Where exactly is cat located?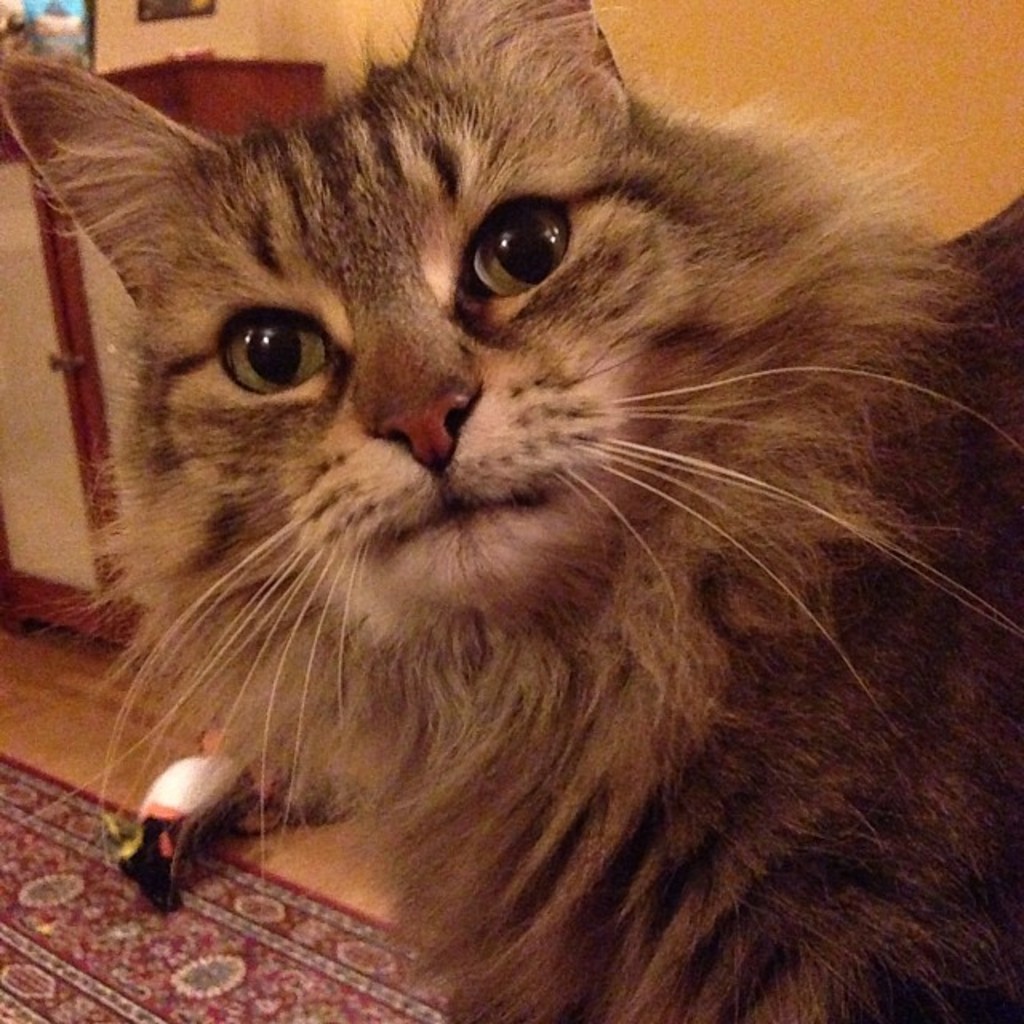
Its bounding box is <box>0,0,1022,1022</box>.
